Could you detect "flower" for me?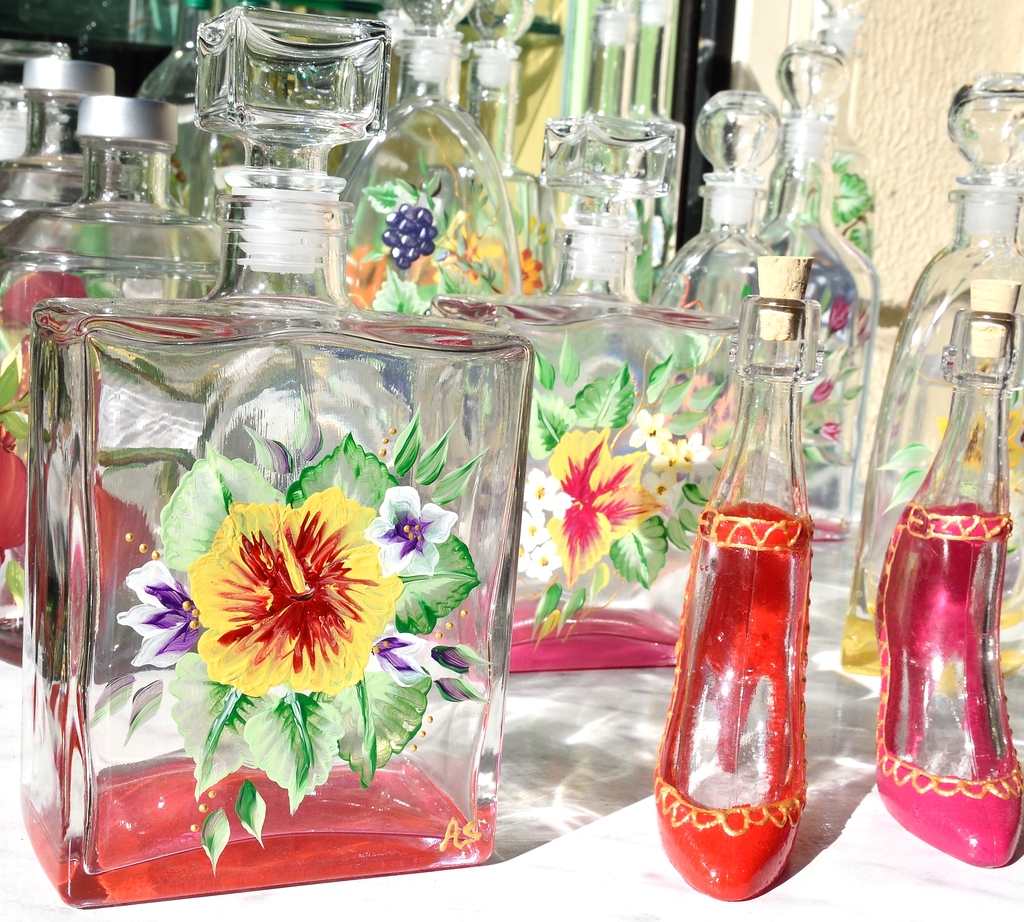
Detection result: 167, 493, 410, 706.
